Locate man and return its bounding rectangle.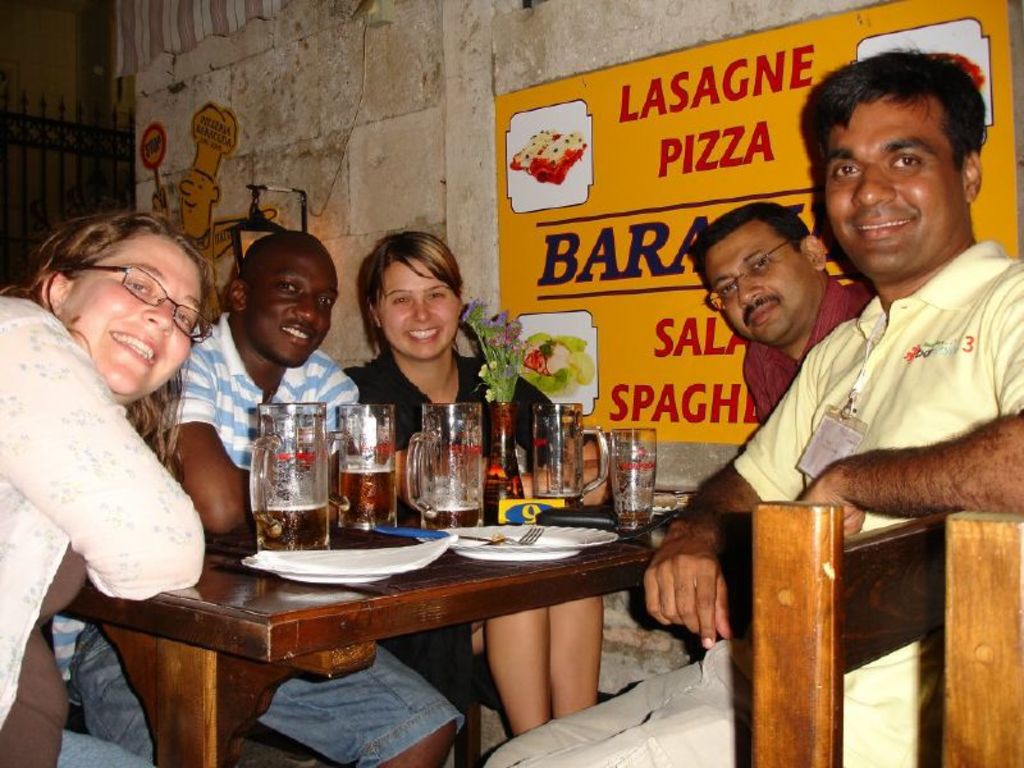
x1=169 y1=225 x2=463 y2=767.
